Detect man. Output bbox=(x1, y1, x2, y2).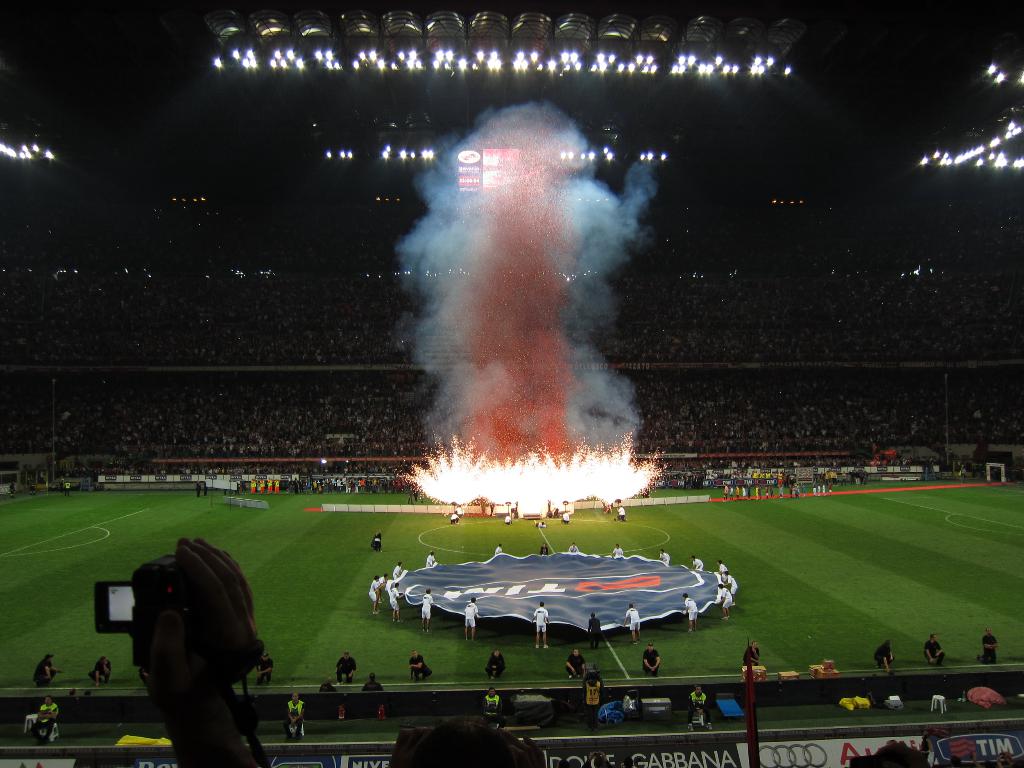
bbox=(362, 669, 382, 695).
